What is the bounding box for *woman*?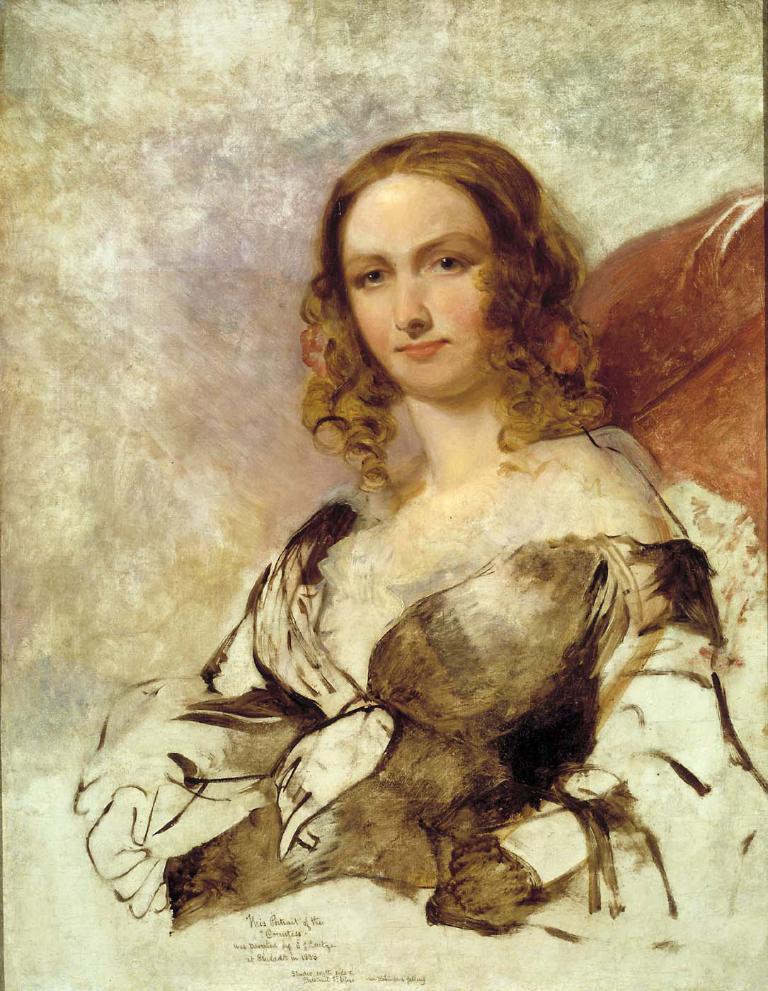
(142,82,703,947).
